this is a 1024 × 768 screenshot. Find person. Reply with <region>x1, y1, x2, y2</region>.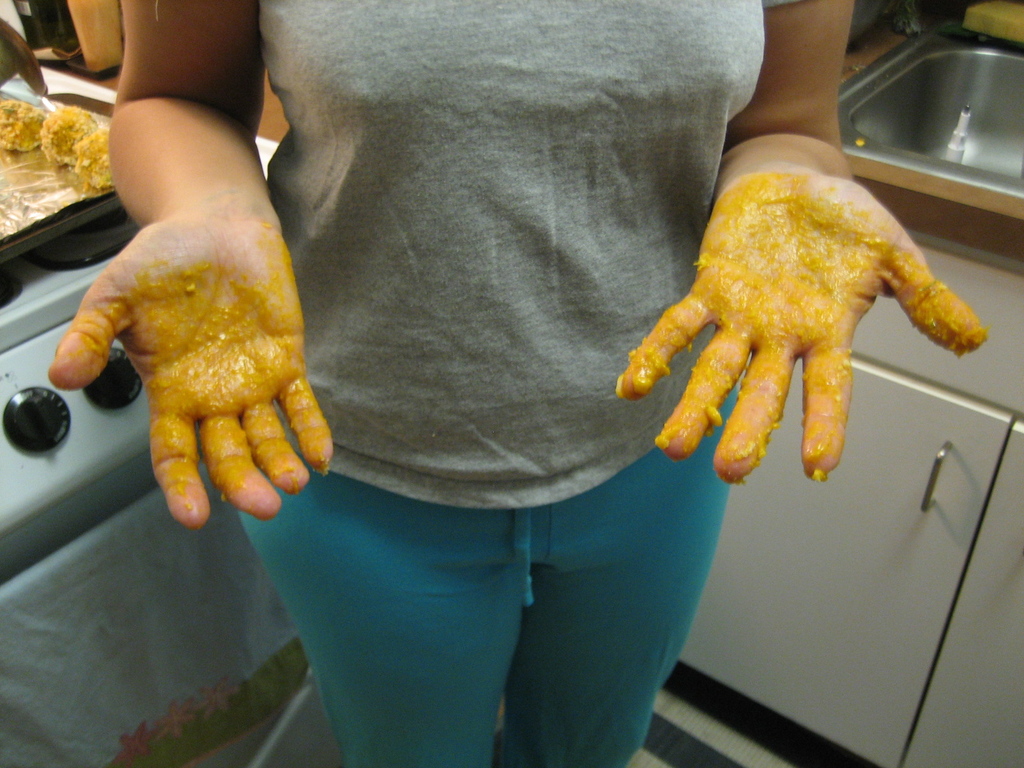
<region>50, 0, 988, 767</region>.
